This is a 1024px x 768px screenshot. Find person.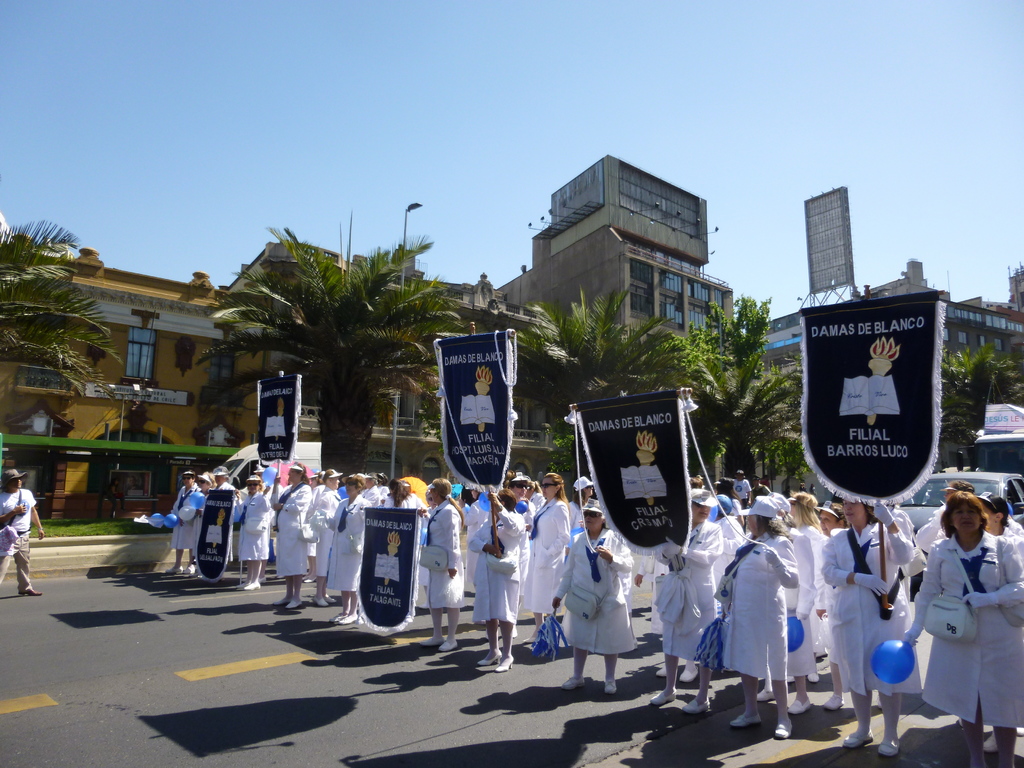
Bounding box: Rect(307, 461, 337, 605).
